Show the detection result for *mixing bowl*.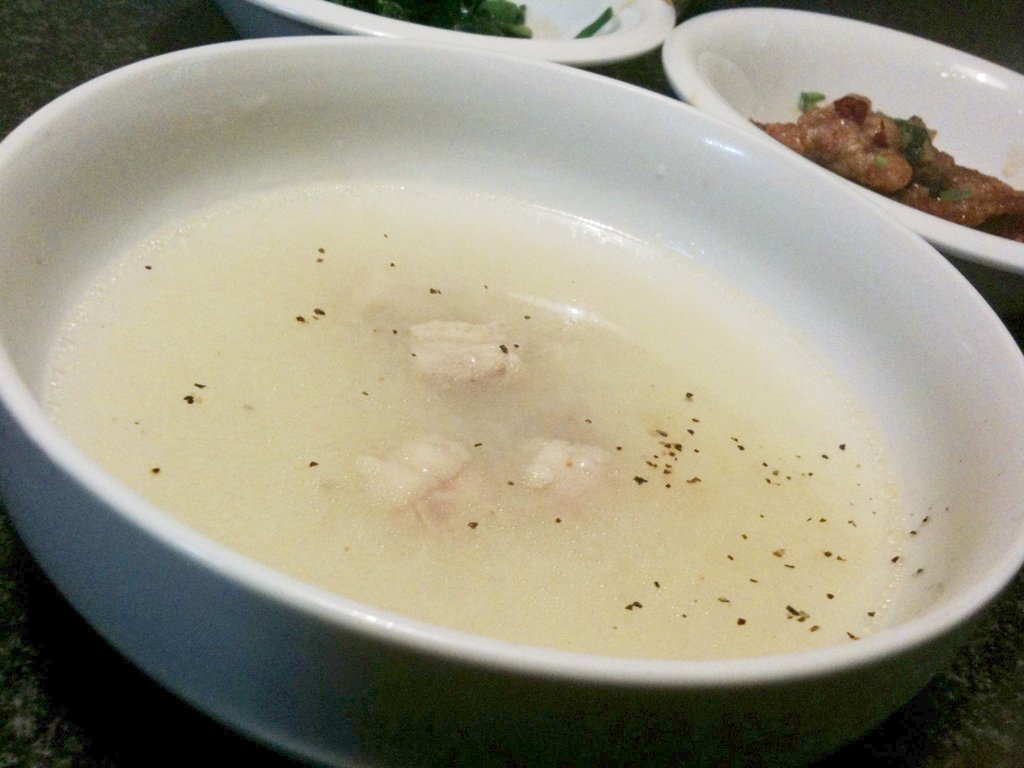
0:36:1023:767.
